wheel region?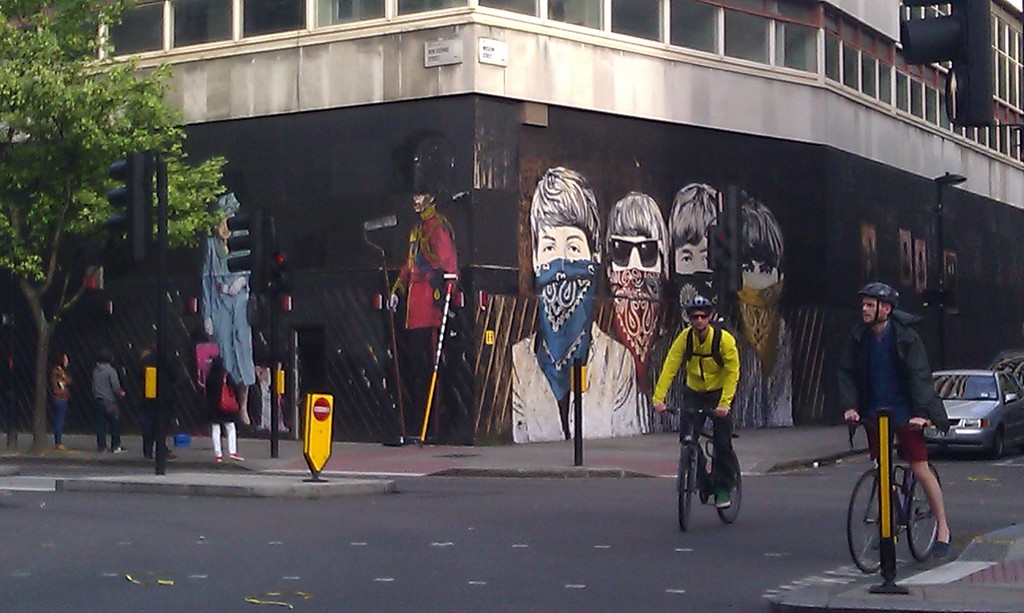
bbox(710, 451, 744, 523)
